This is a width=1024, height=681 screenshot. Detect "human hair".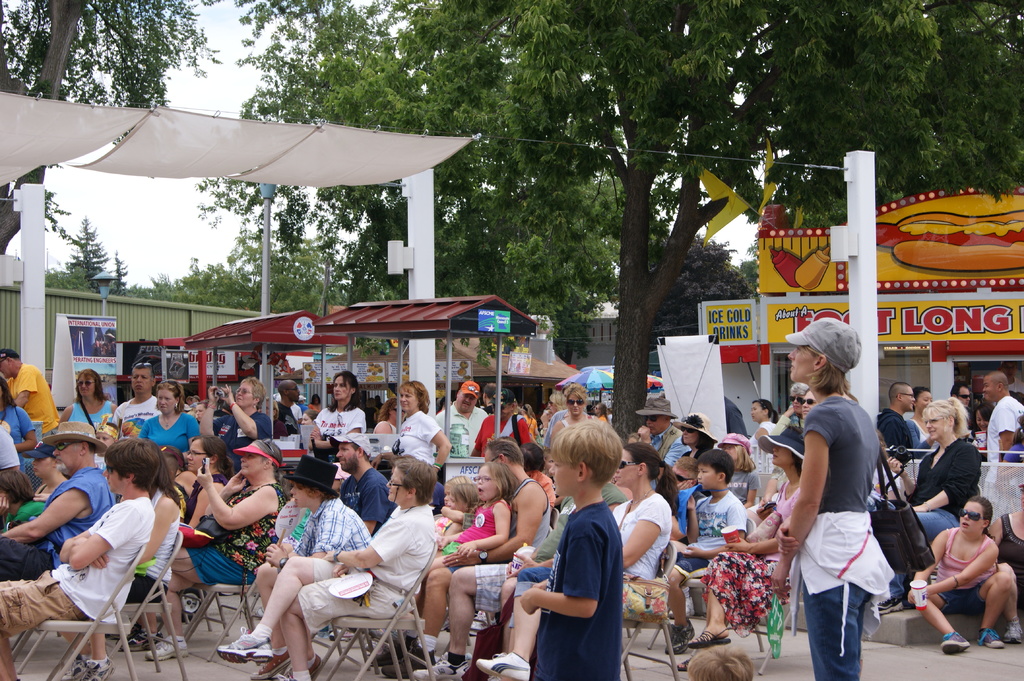
964, 493, 991, 528.
